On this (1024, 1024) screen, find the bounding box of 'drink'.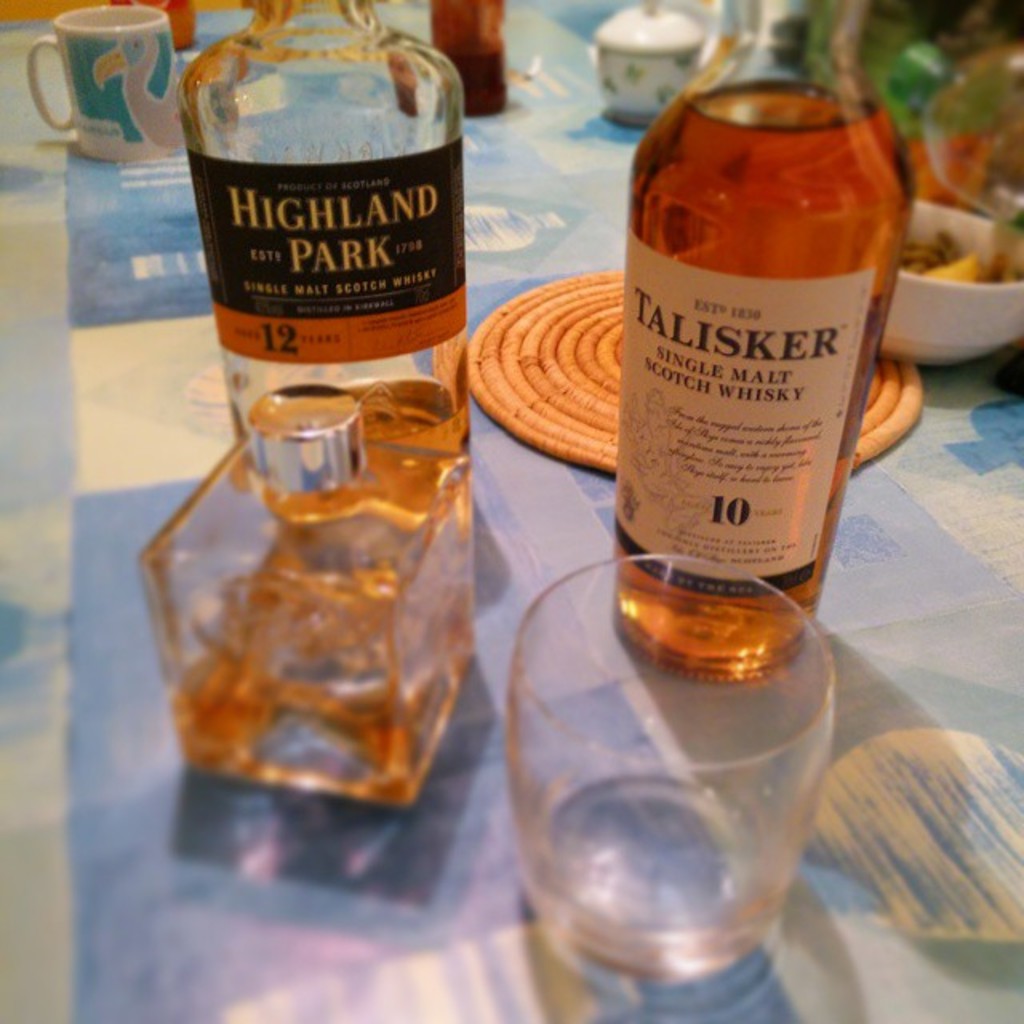
Bounding box: [x1=622, y1=67, x2=914, y2=682].
